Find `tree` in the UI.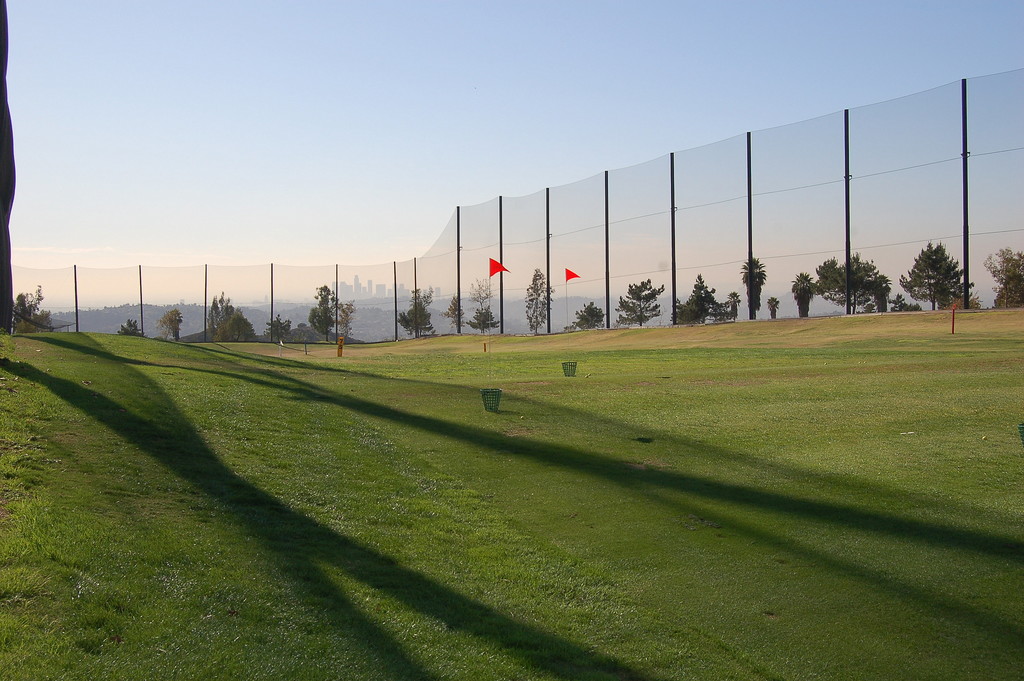
UI element at bbox(399, 279, 439, 336).
